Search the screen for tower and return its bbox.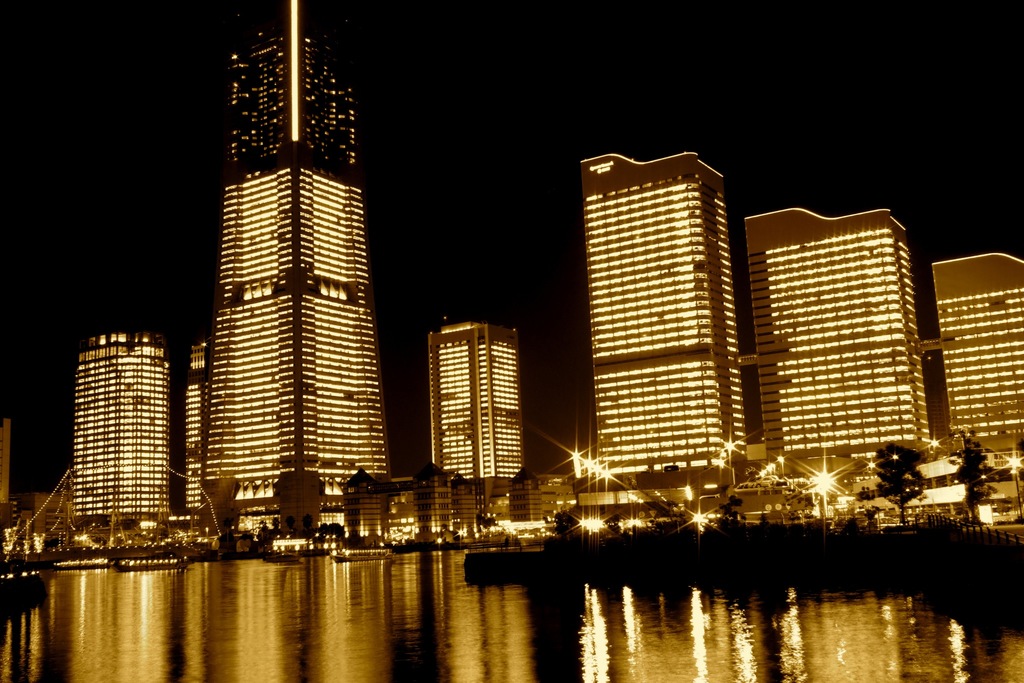
Found: pyautogui.locateOnScreen(745, 188, 925, 454).
